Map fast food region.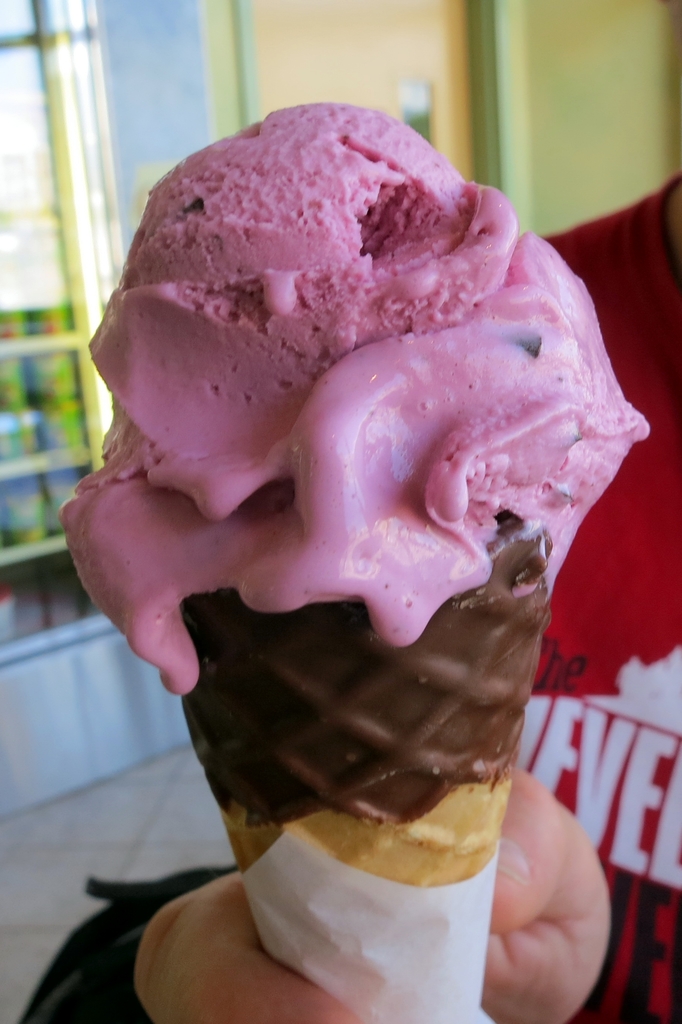
Mapped to bbox=(58, 98, 652, 888).
